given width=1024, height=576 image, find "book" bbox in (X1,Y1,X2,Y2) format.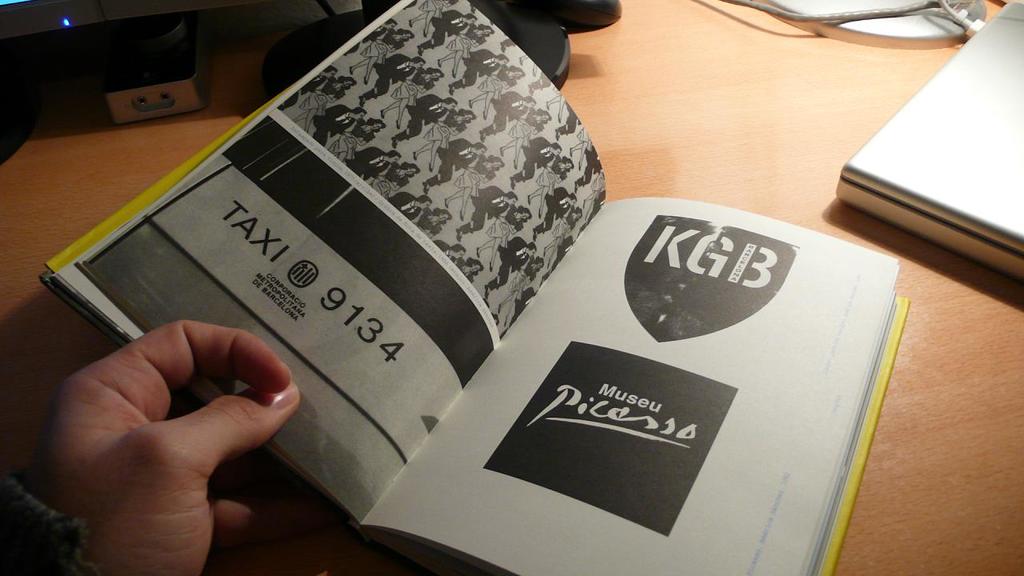
(60,24,838,556).
